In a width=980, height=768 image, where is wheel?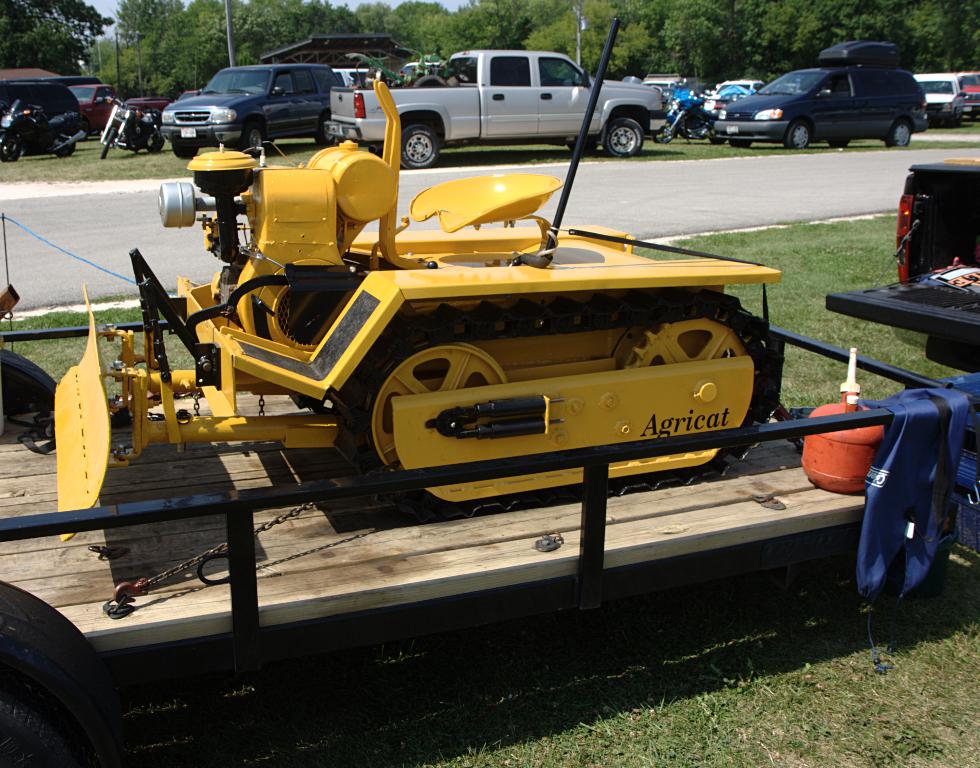
135:133:164:154.
